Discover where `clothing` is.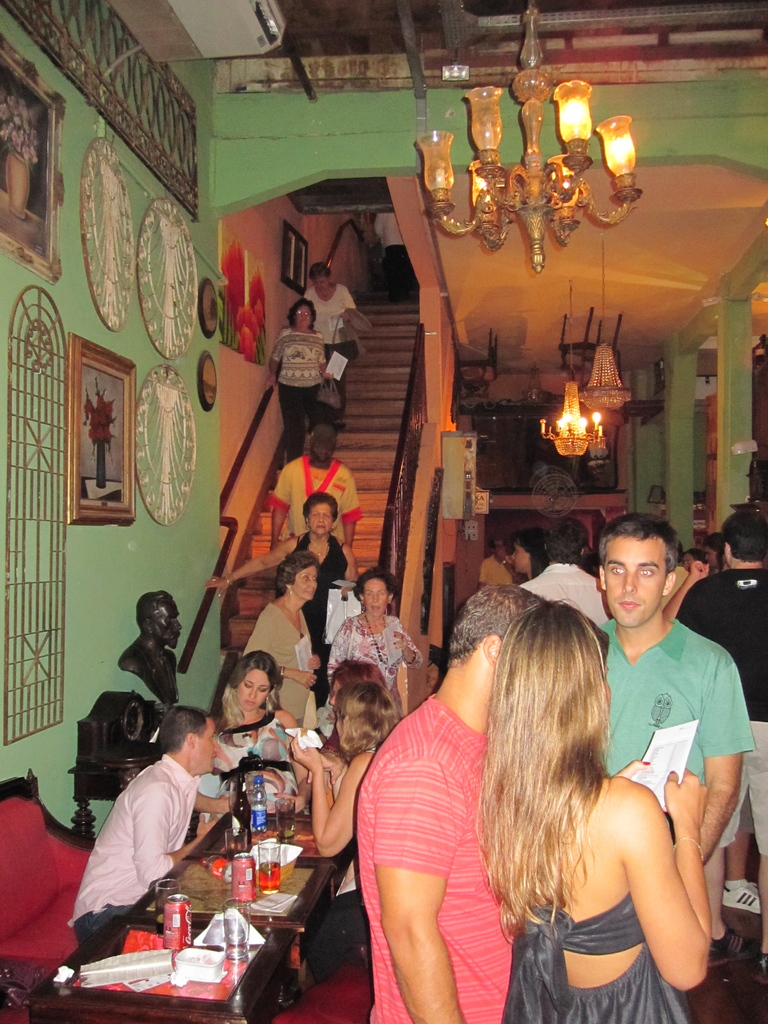
Discovered at [left=596, top=610, right=756, bottom=832].
